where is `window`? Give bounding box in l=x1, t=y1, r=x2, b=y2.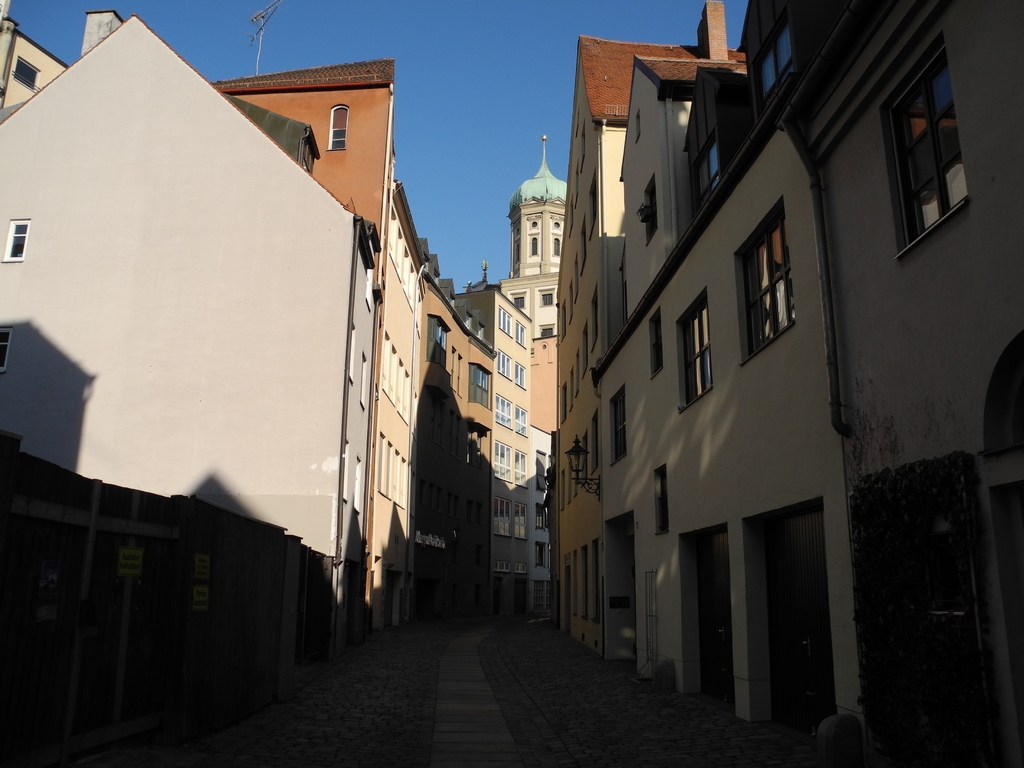
l=467, t=365, r=490, b=410.
